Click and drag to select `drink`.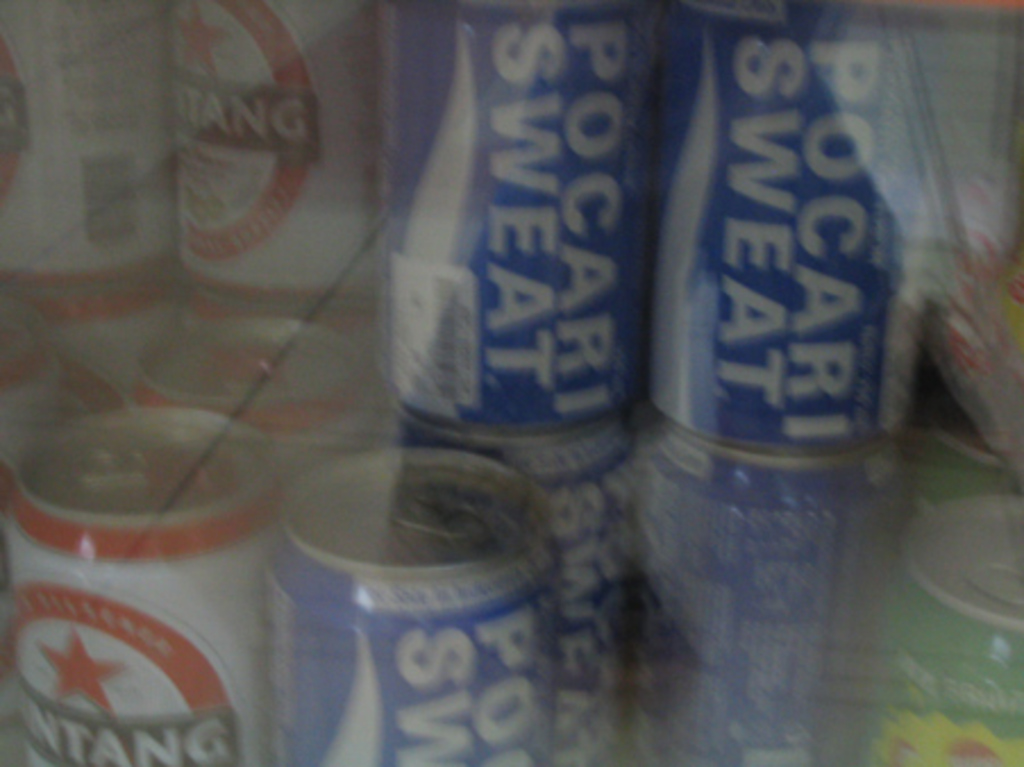
Selection: BBox(372, 0, 679, 499).
